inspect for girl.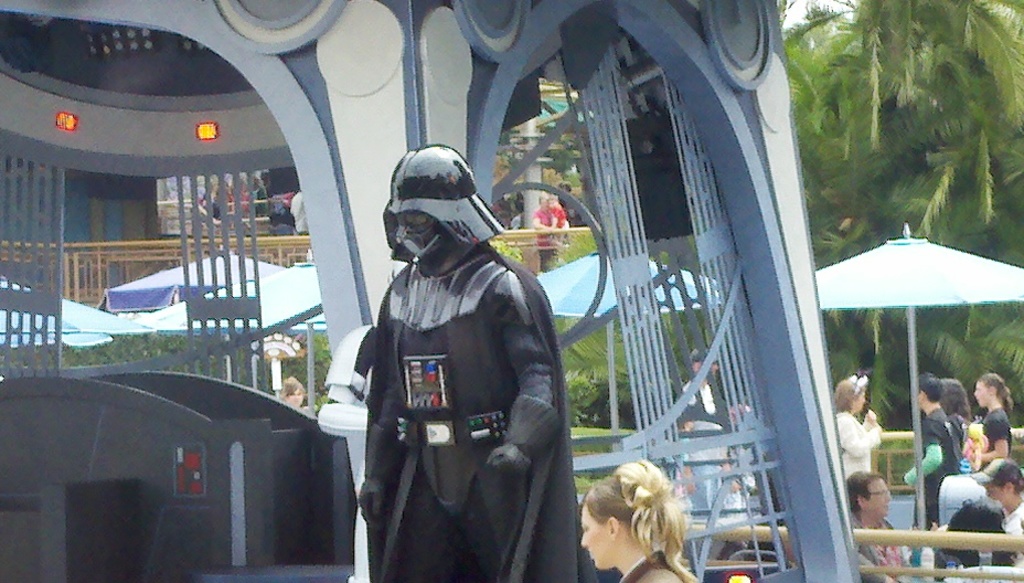
Inspection: (579, 462, 702, 582).
